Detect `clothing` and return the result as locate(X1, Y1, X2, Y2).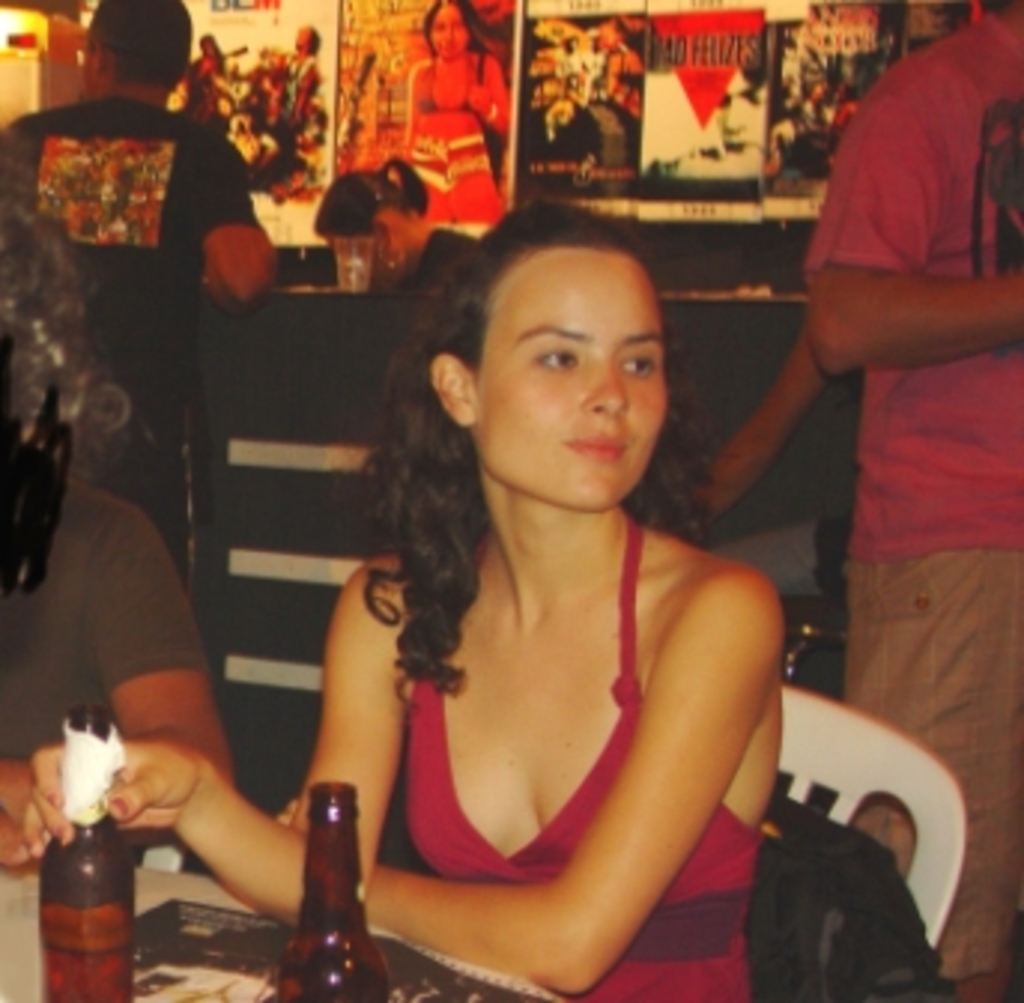
locate(397, 60, 508, 221).
